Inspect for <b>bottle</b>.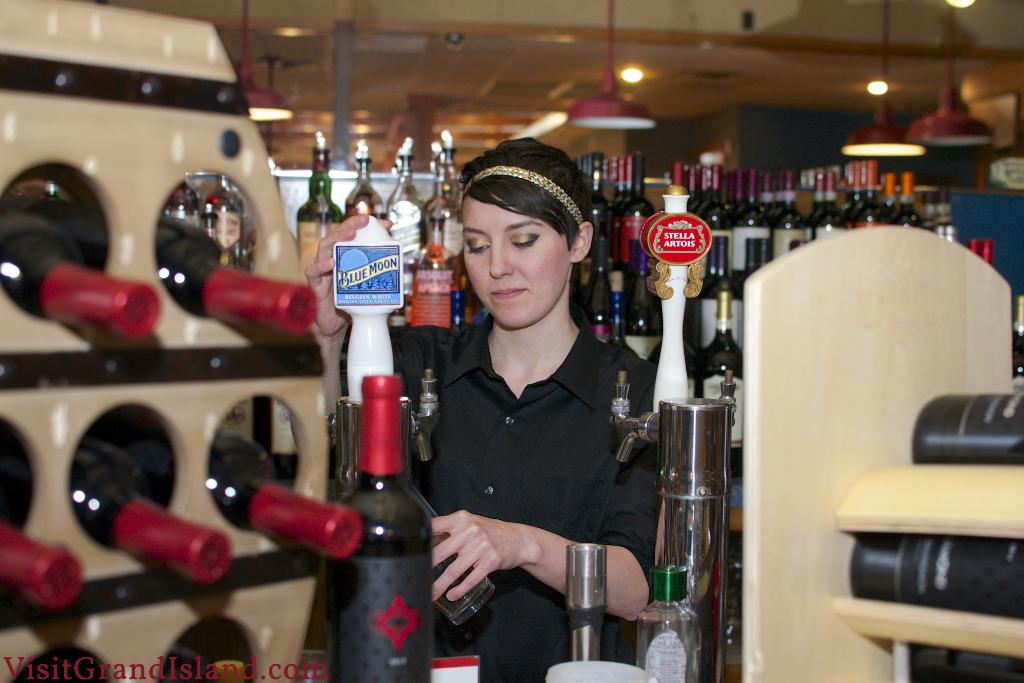
Inspection: bbox=(414, 213, 463, 335).
